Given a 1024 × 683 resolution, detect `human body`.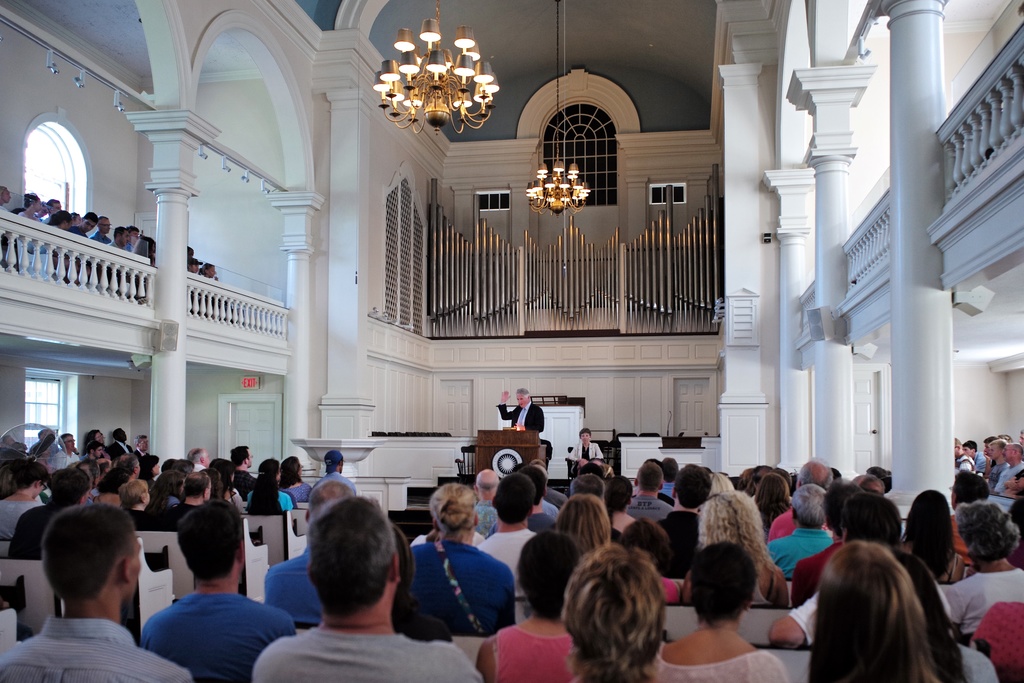
[left=808, top=534, right=1001, bottom=682].
